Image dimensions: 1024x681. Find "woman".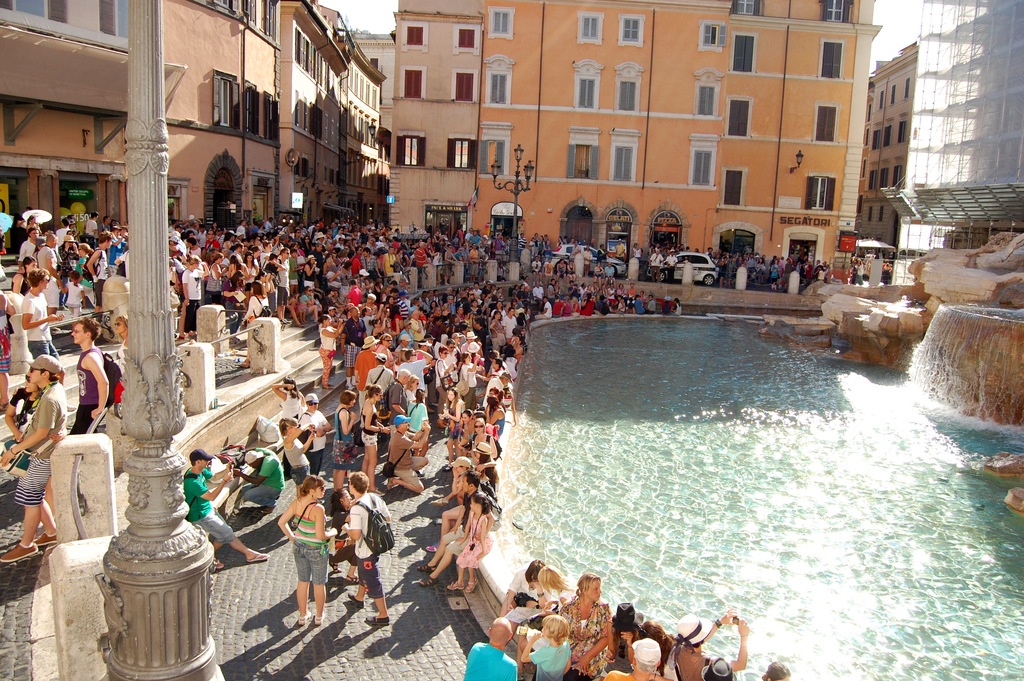
381,294,397,310.
